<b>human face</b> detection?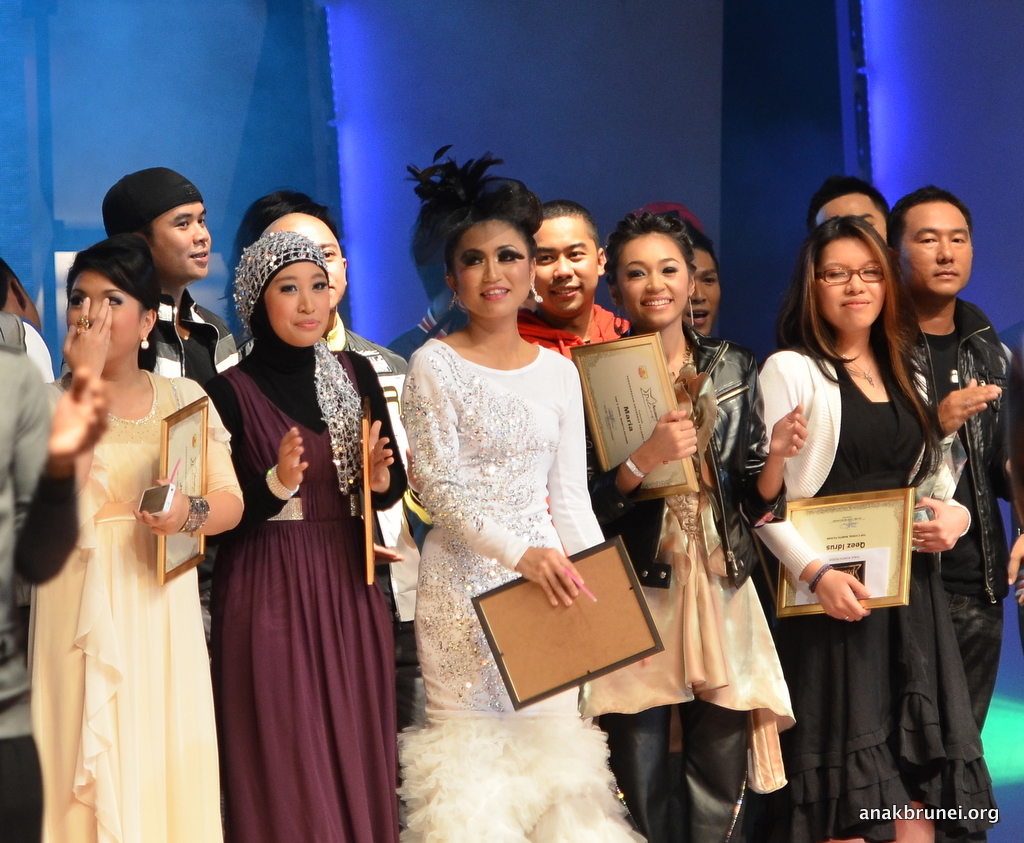
Rect(904, 205, 975, 297)
